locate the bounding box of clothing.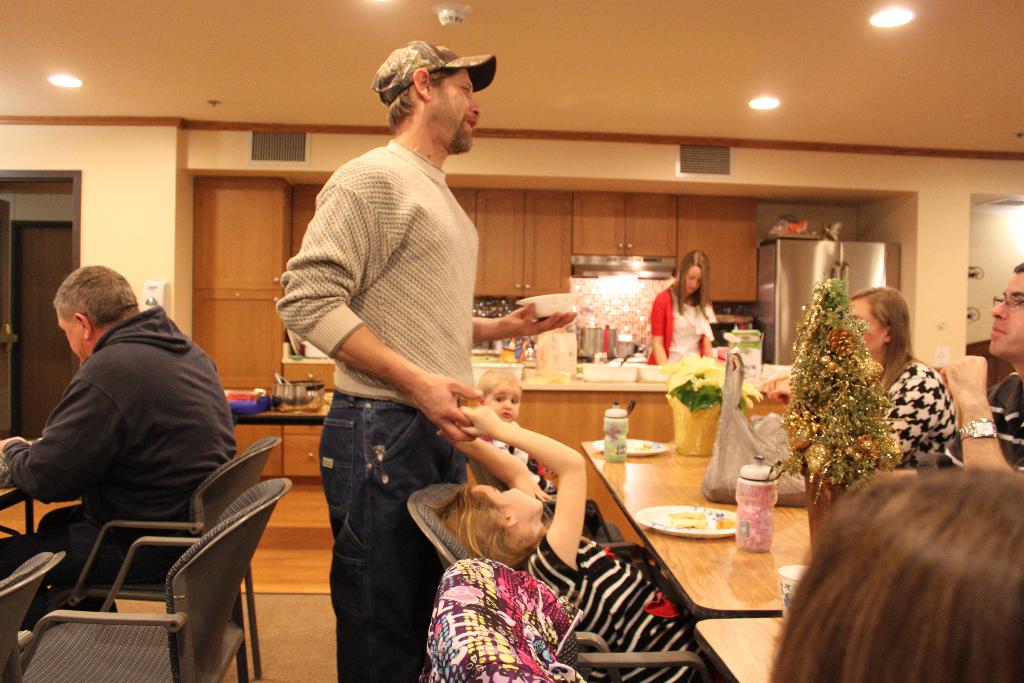
Bounding box: Rect(276, 136, 479, 682).
